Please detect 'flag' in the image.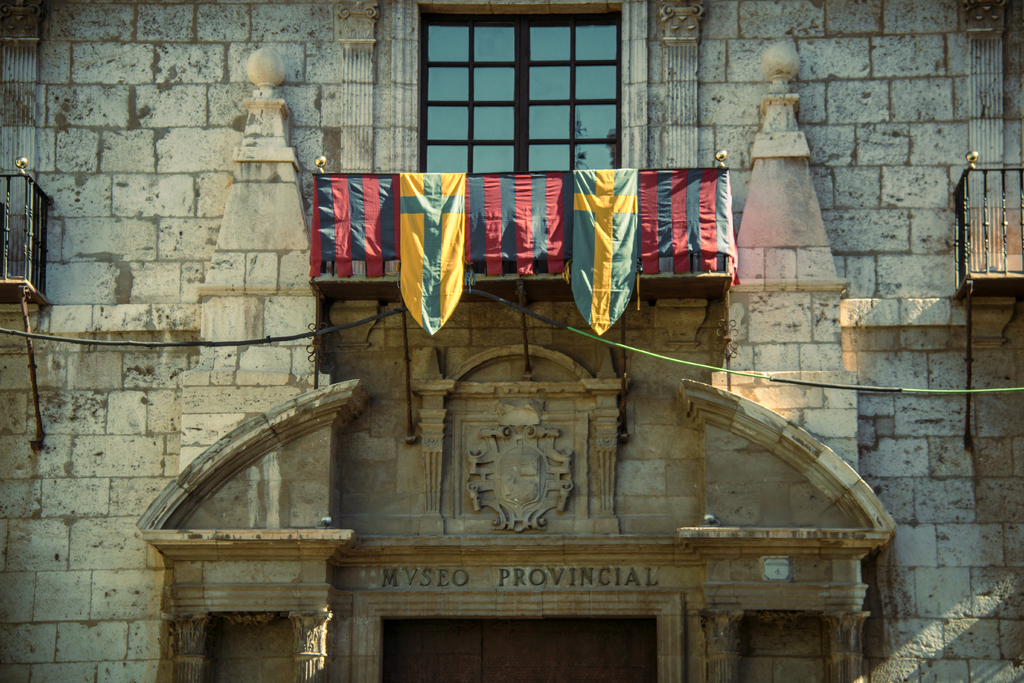
389 172 470 357.
